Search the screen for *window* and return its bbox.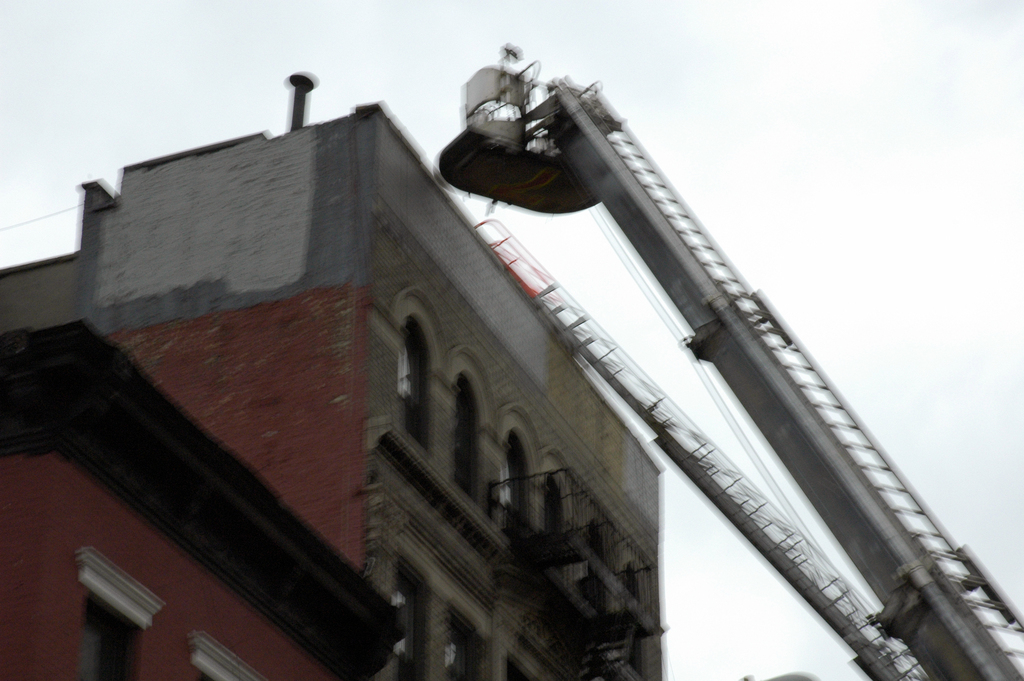
Found: 79:554:242:680.
